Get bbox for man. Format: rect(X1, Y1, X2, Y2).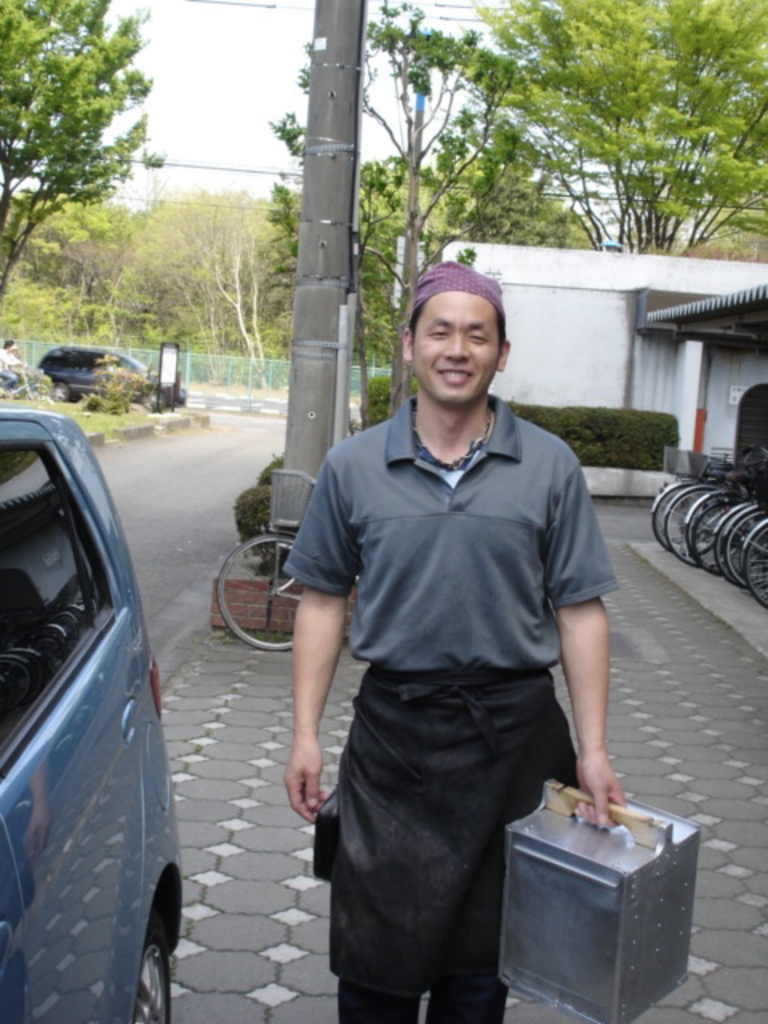
rect(278, 256, 642, 1022).
